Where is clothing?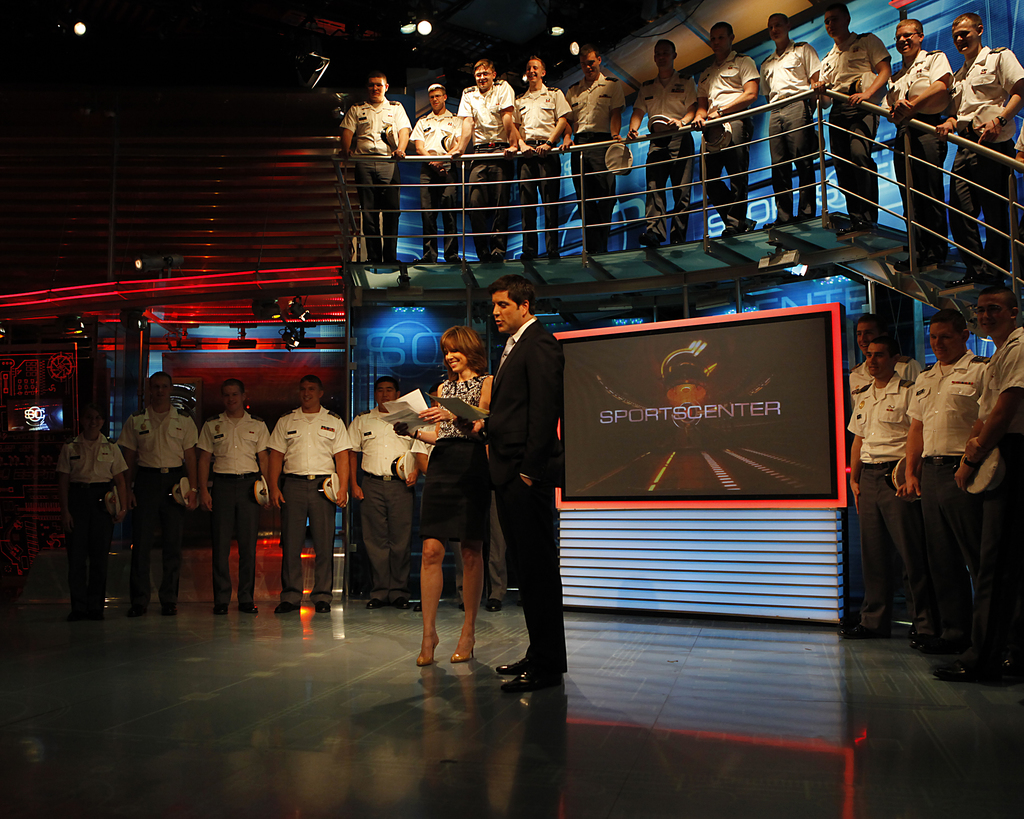
box=[948, 39, 1023, 280].
